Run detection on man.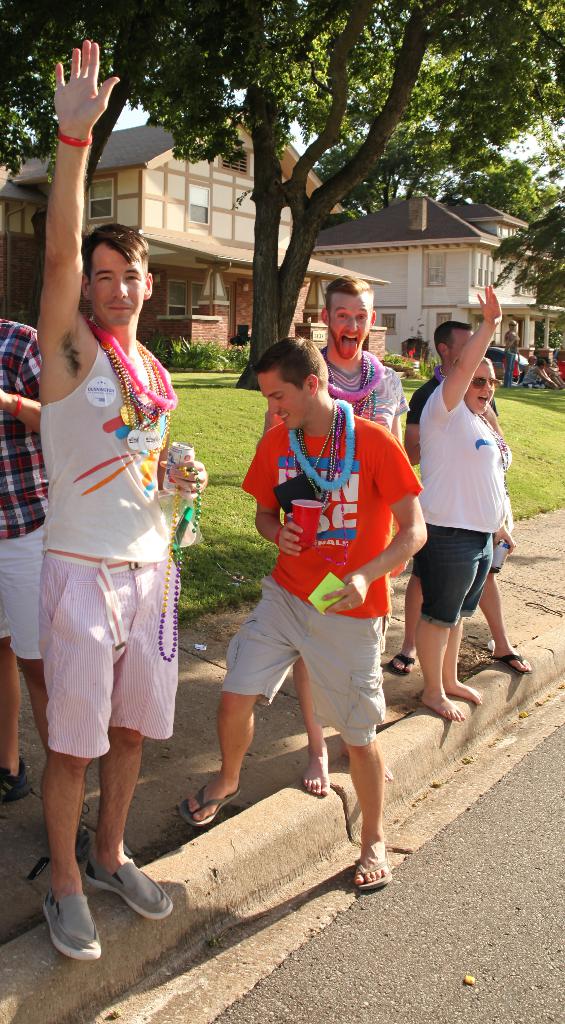
Result: region(35, 43, 209, 966).
